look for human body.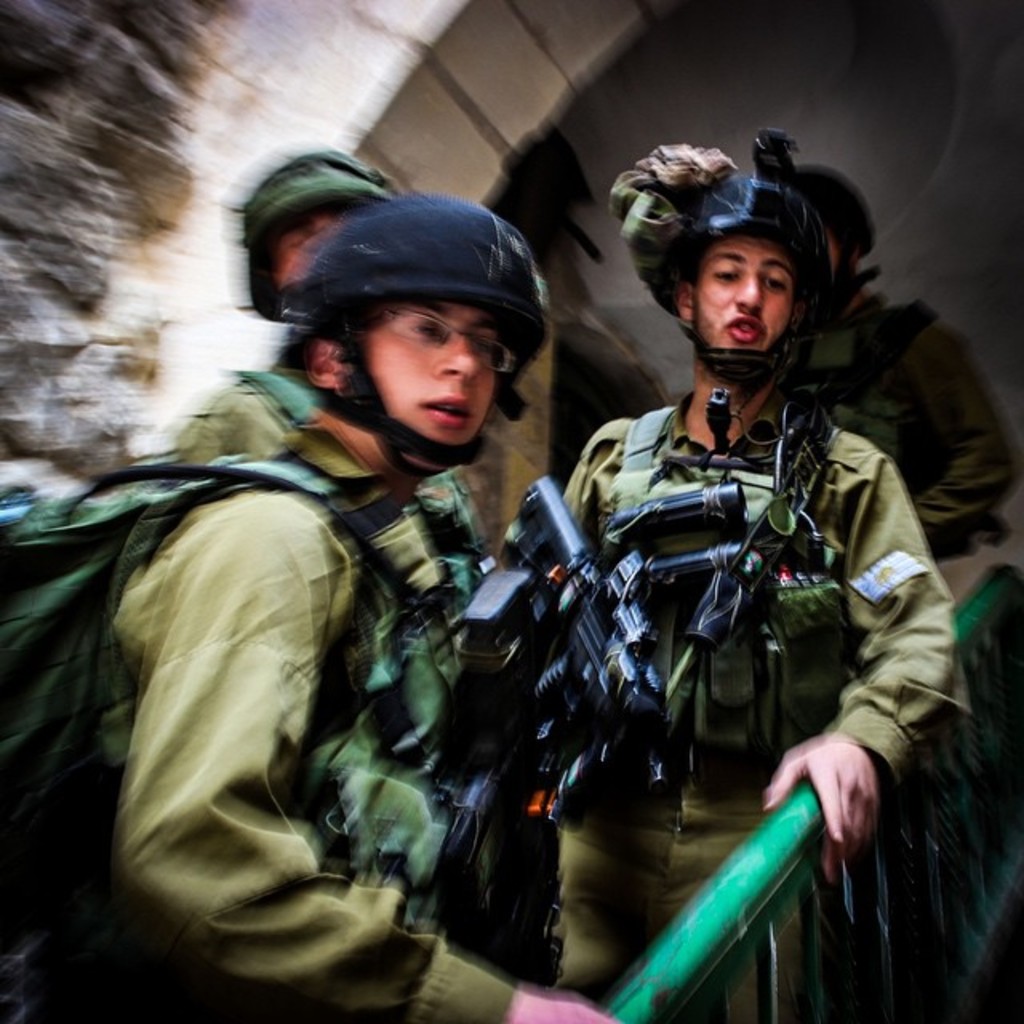
Found: BBox(37, 250, 579, 1002).
